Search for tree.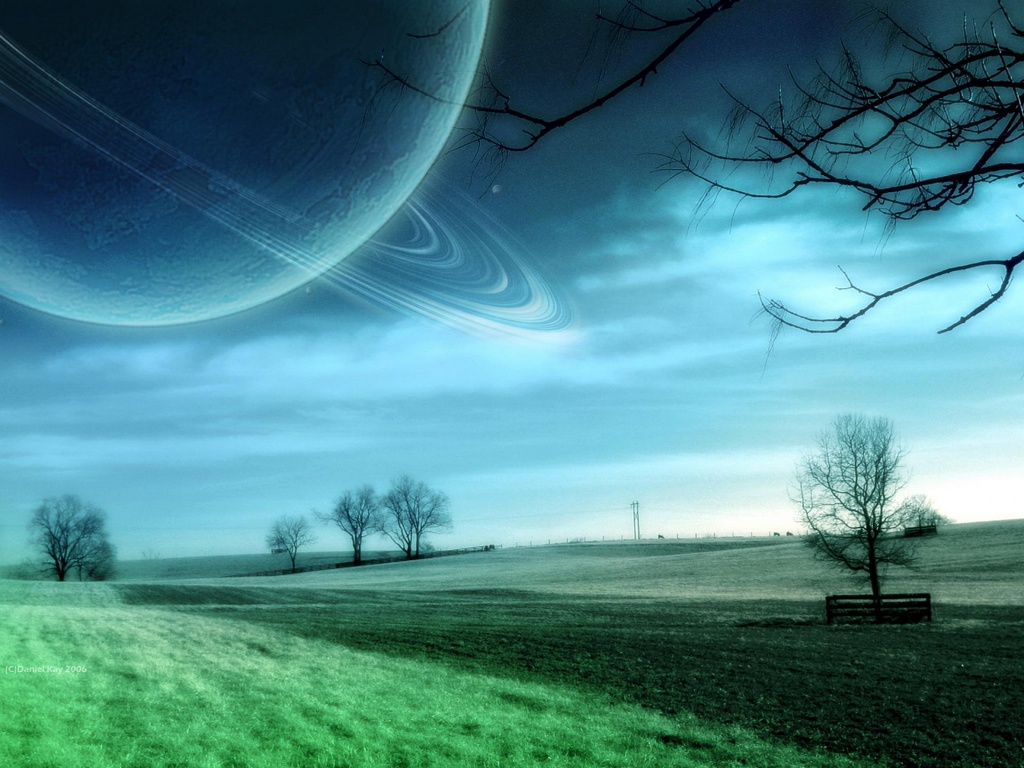
Found at (264,513,317,574).
